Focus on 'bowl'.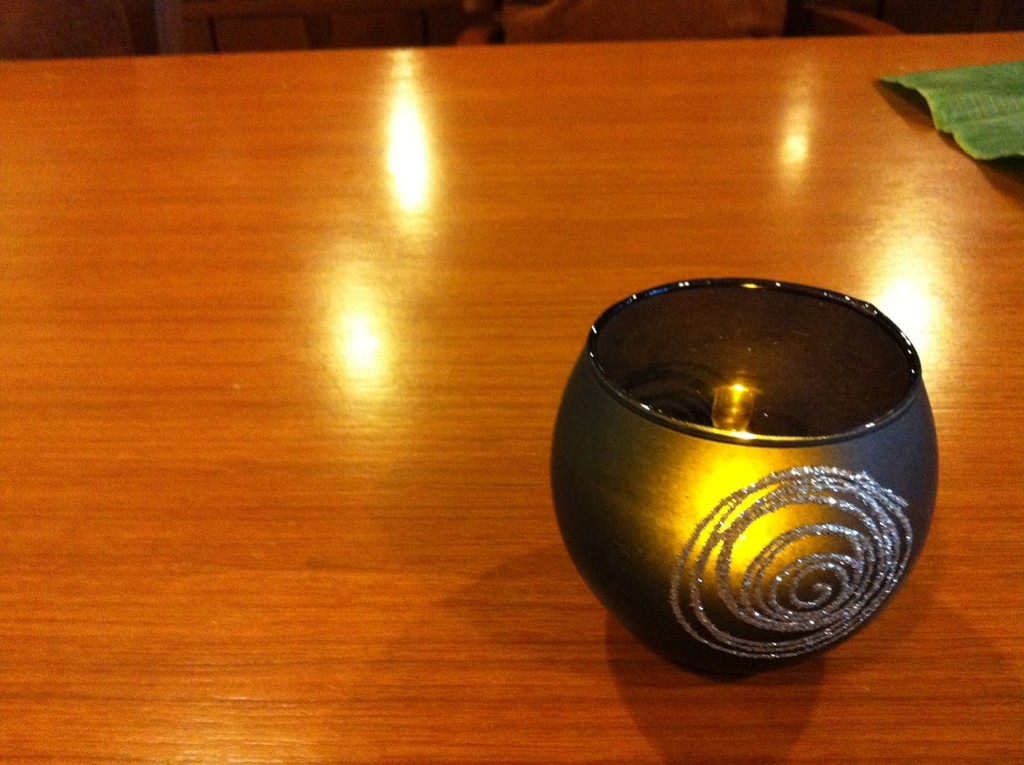
Focused at {"x1": 544, "y1": 277, "x2": 943, "y2": 674}.
